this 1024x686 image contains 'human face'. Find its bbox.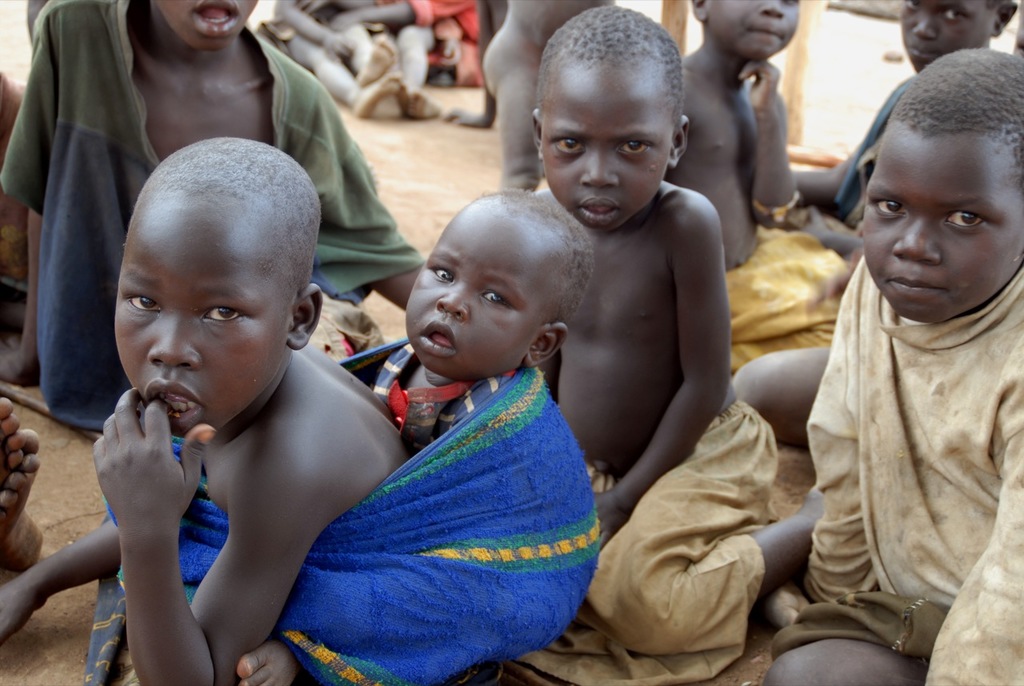
151 0 255 52.
